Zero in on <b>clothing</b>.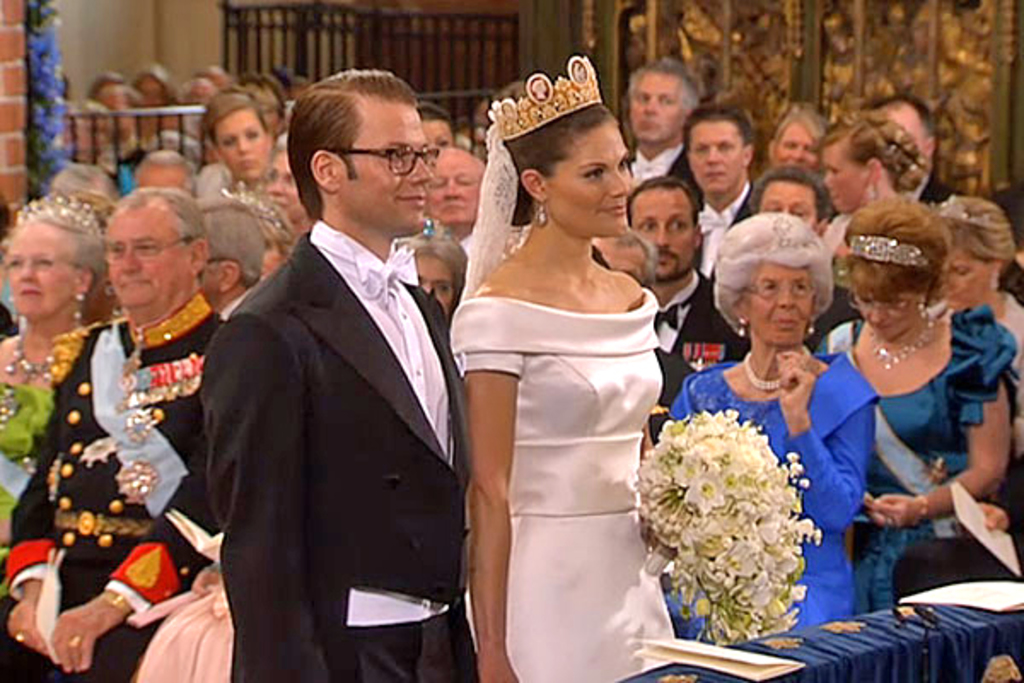
Zeroed in: [x1=811, y1=294, x2=1022, y2=610].
